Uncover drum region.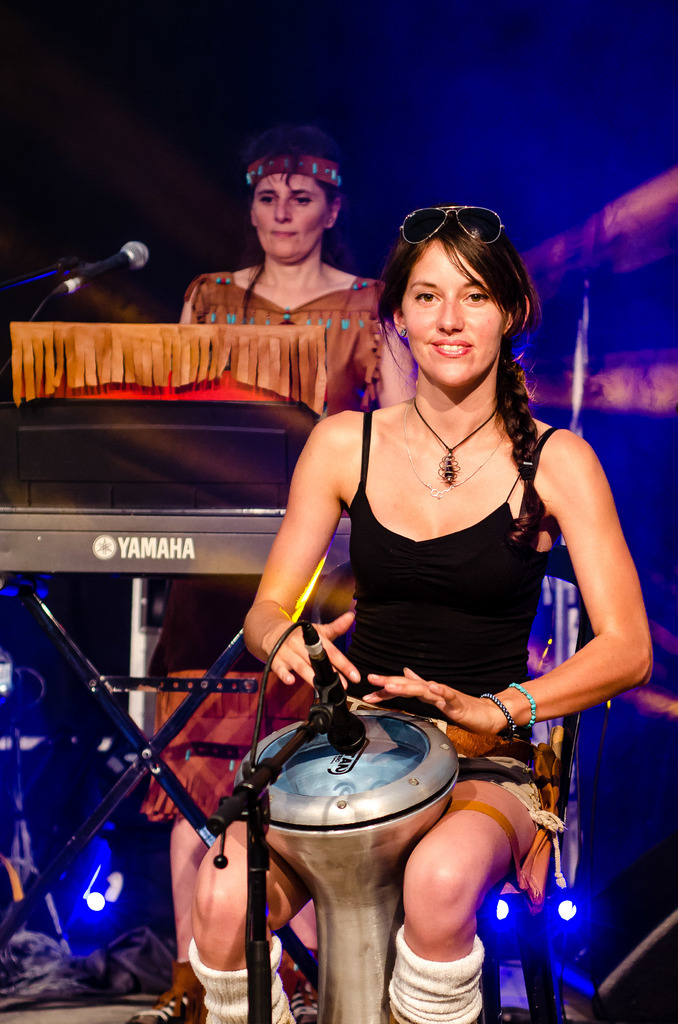
Uncovered: crop(237, 707, 464, 1023).
